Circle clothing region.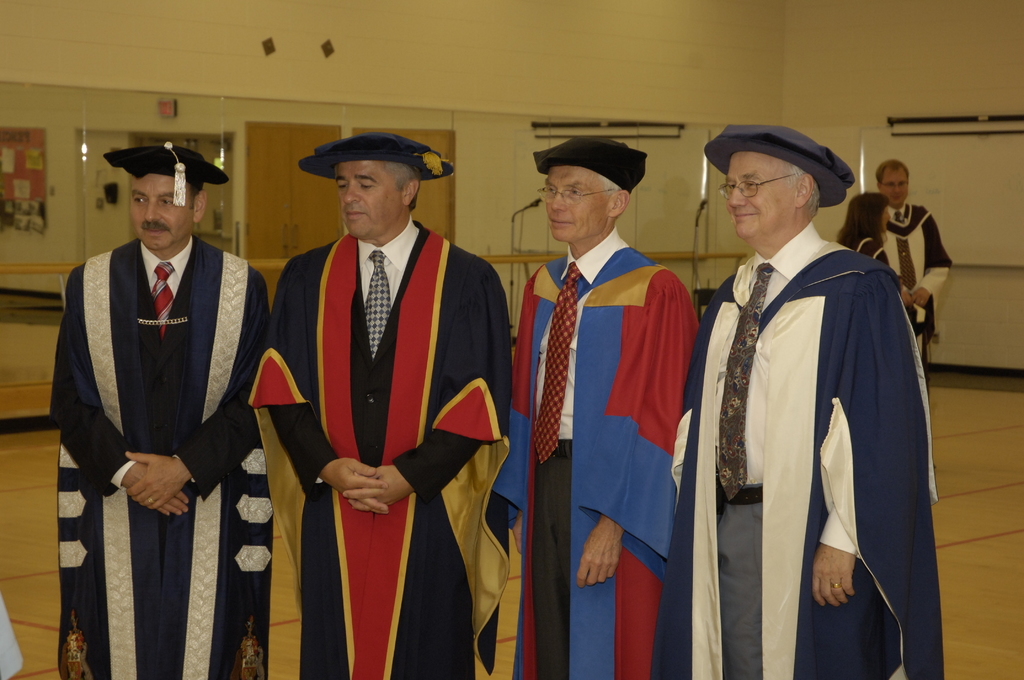
Region: <region>42, 232, 271, 679</region>.
